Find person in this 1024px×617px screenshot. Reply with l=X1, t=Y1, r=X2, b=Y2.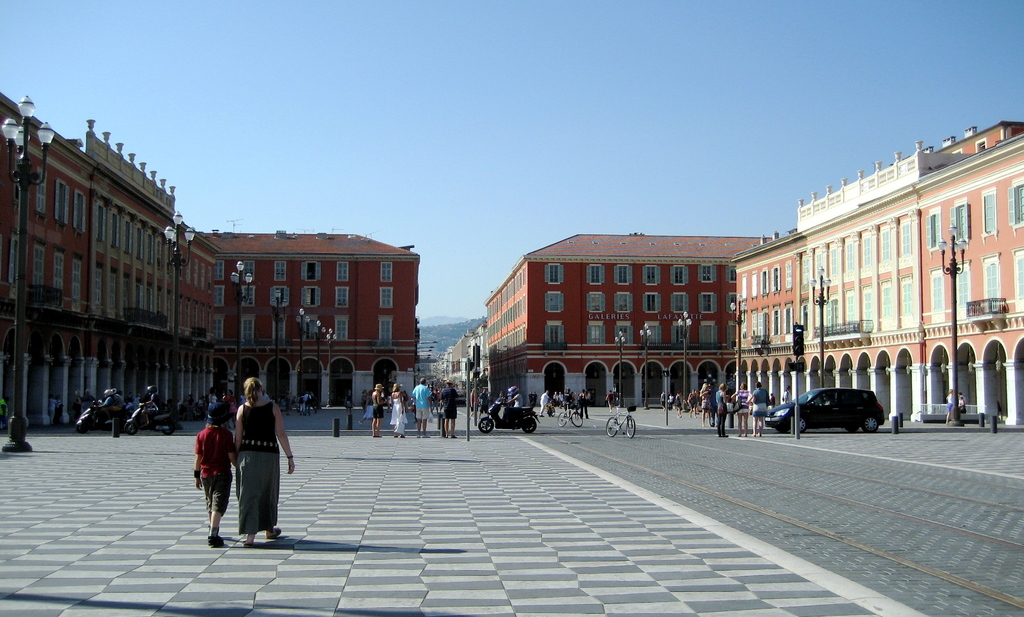
l=768, t=392, r=775, b=408.
